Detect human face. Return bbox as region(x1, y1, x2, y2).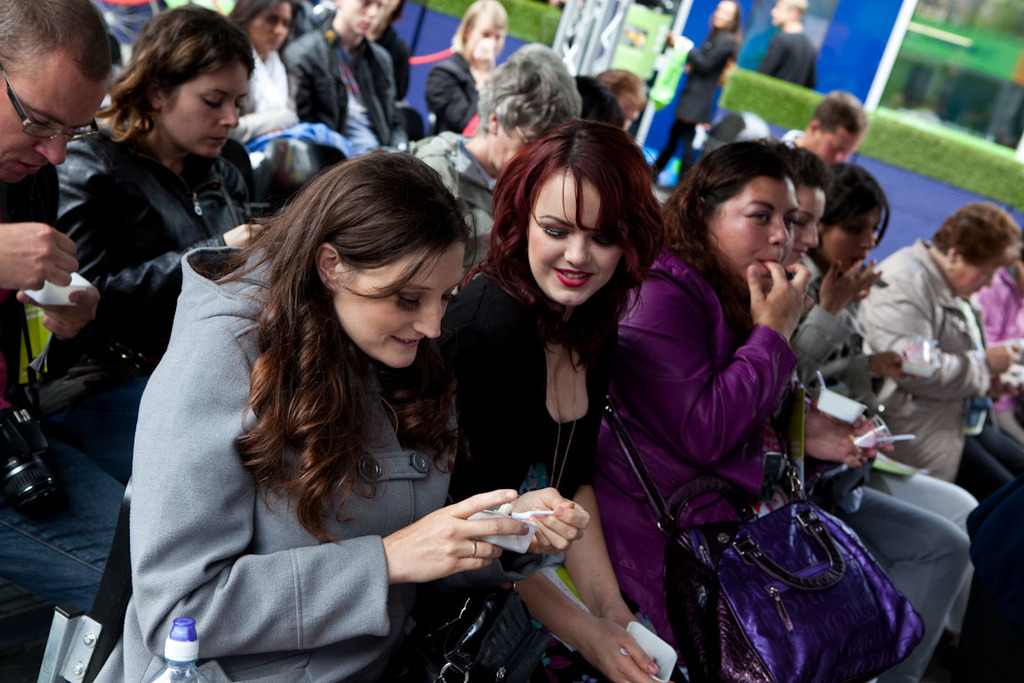
region(253, 1, 292, 50).
